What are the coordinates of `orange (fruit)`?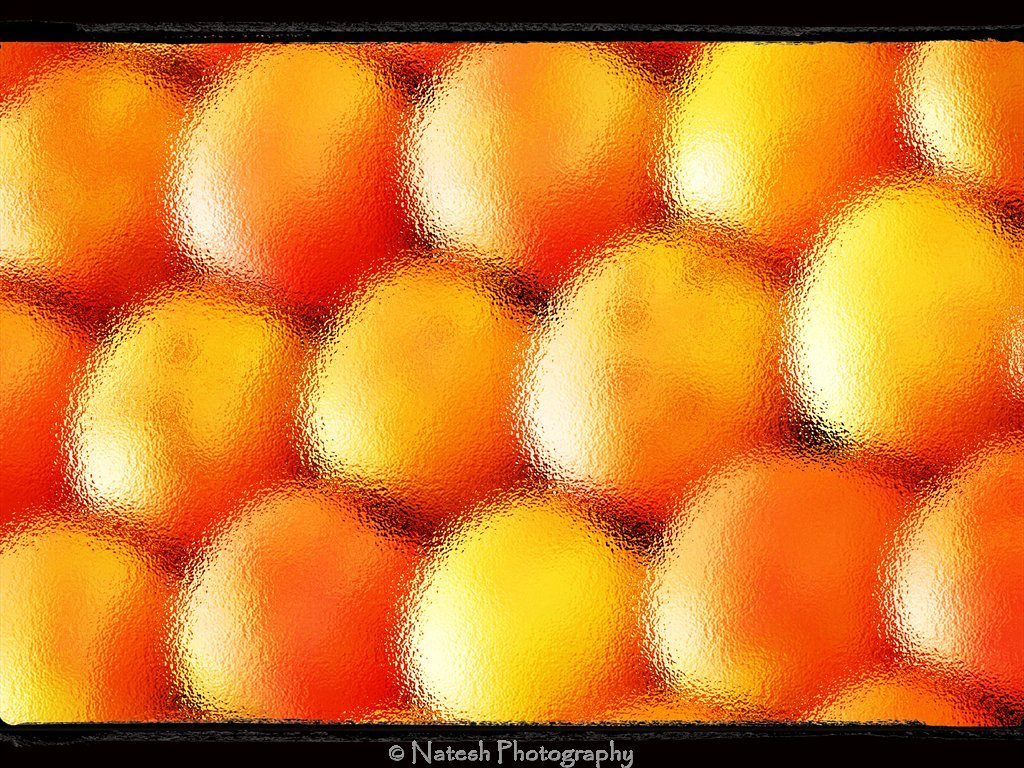
region(401, 490, 631, 730).
